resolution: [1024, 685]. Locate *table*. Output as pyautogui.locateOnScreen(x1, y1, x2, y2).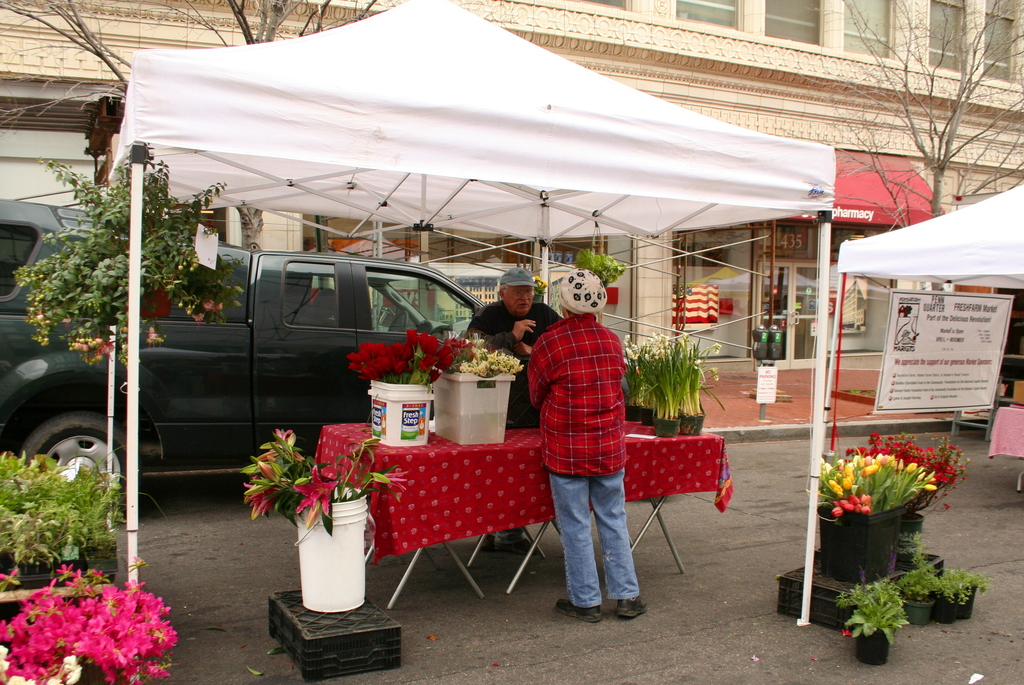
pyautogui.locateOnScreen(314, 425, 733, 608).
